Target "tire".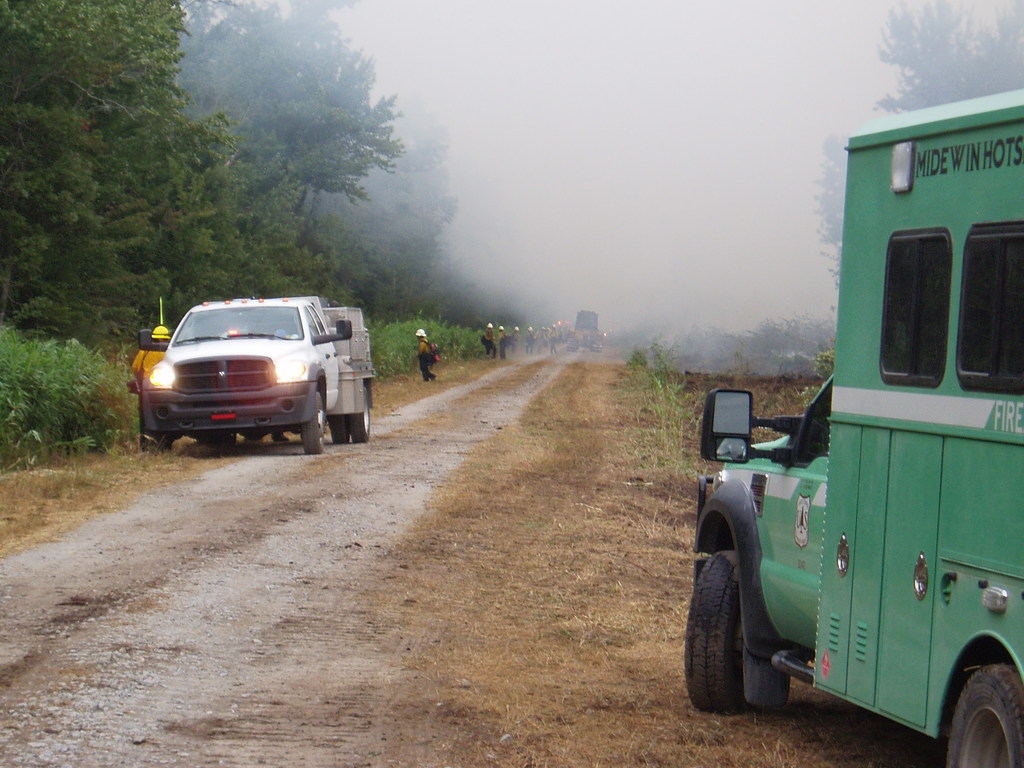
Target region: box(348, 385, 369, 443).
